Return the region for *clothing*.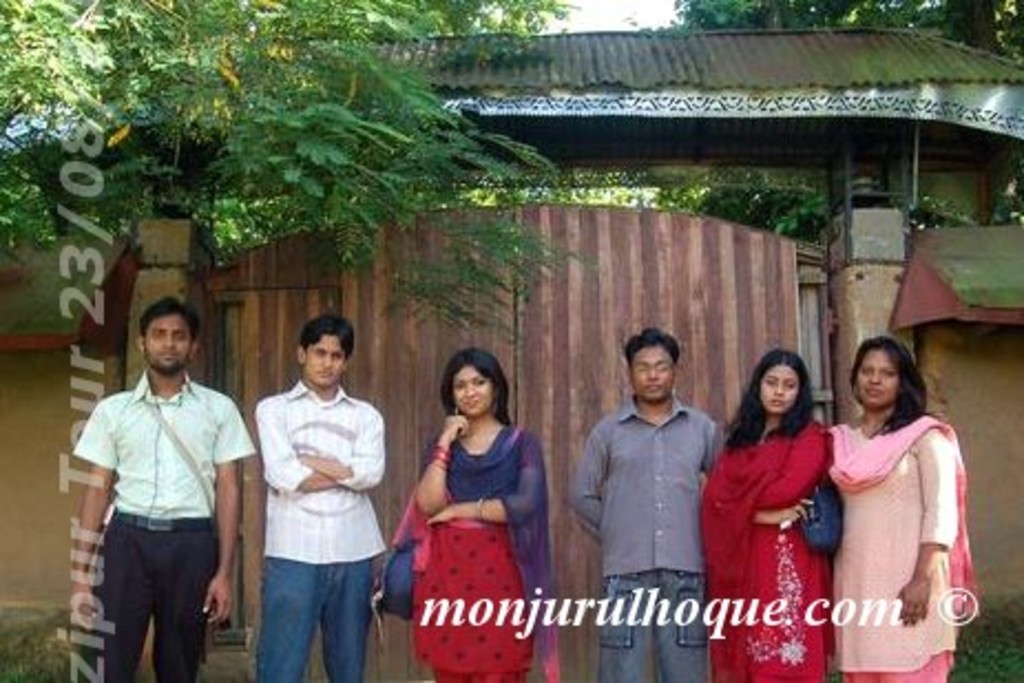
box(699, 411, 836, 681).
